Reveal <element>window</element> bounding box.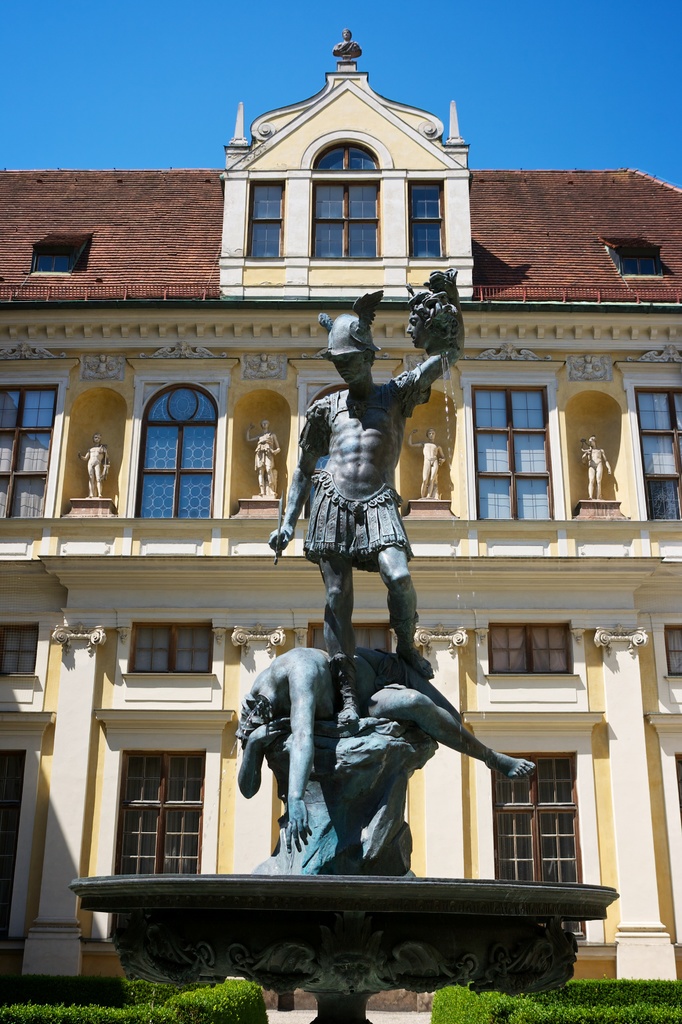
Revealed: Rect(123, 370, 221, 529).
